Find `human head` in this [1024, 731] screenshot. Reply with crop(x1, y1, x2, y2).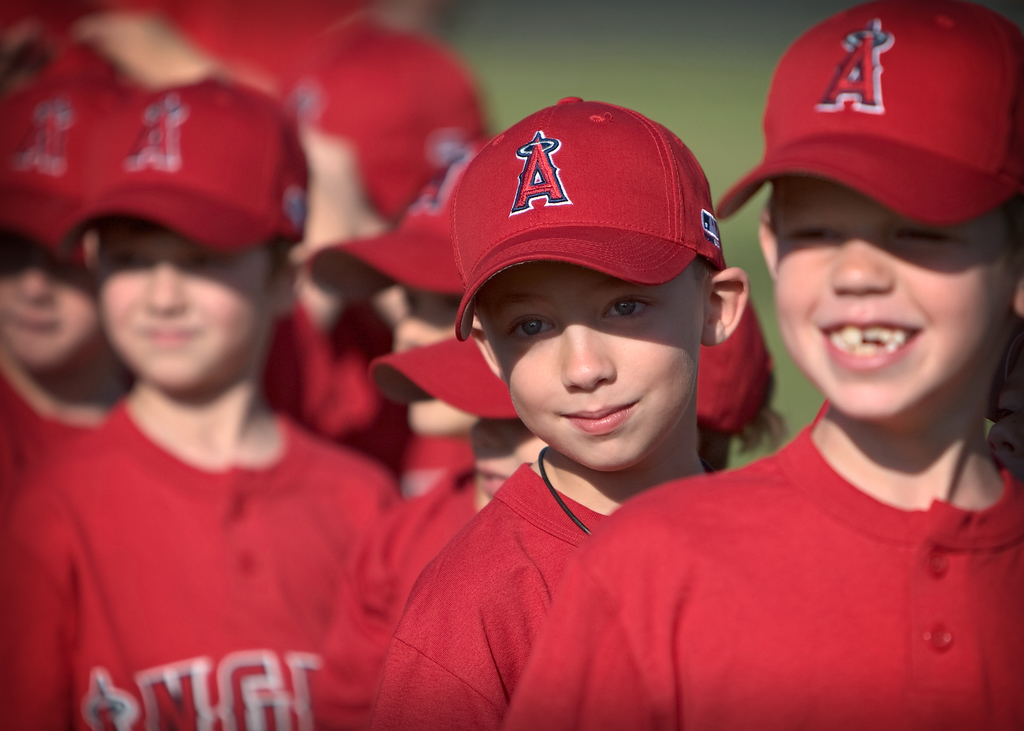
crop(0, 72, 129, 376).
